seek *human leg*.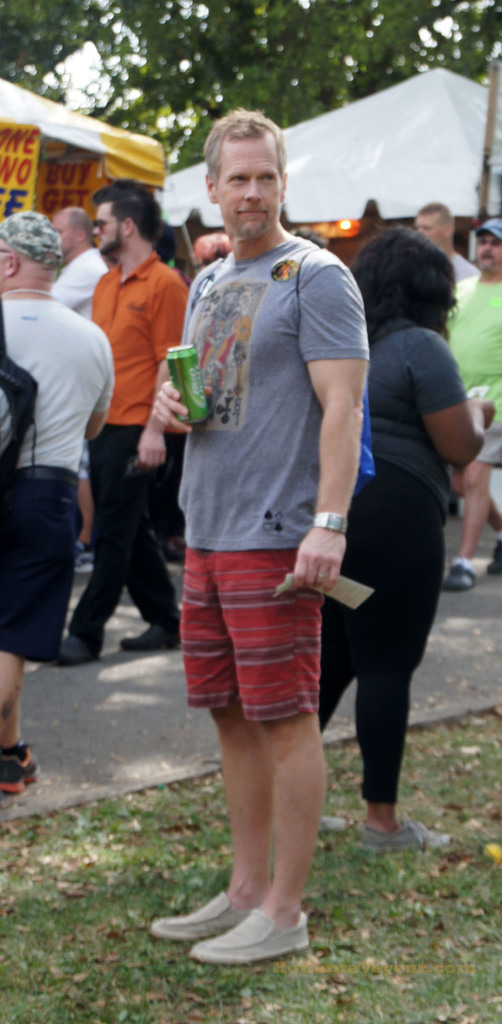
box(0, 648, 29, 797).
